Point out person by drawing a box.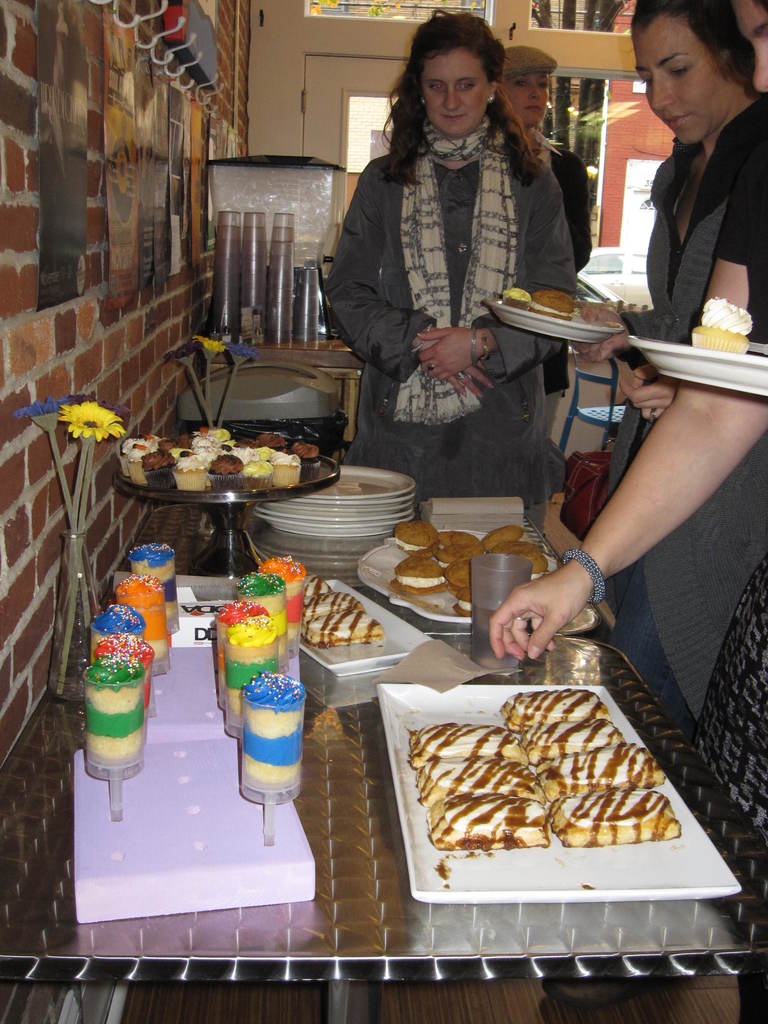
(x1=468, y1=0, x2=767, y2=847).
